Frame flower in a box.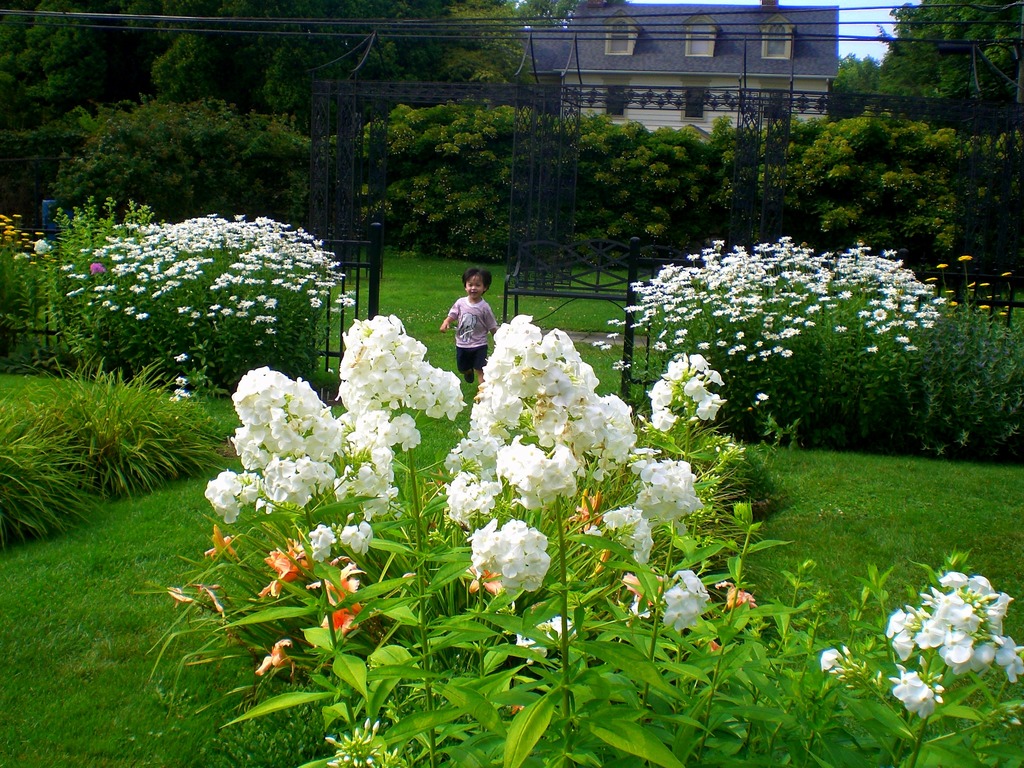
{"left": 903, "top": 341, "right": 918, "bottom": 353}.
